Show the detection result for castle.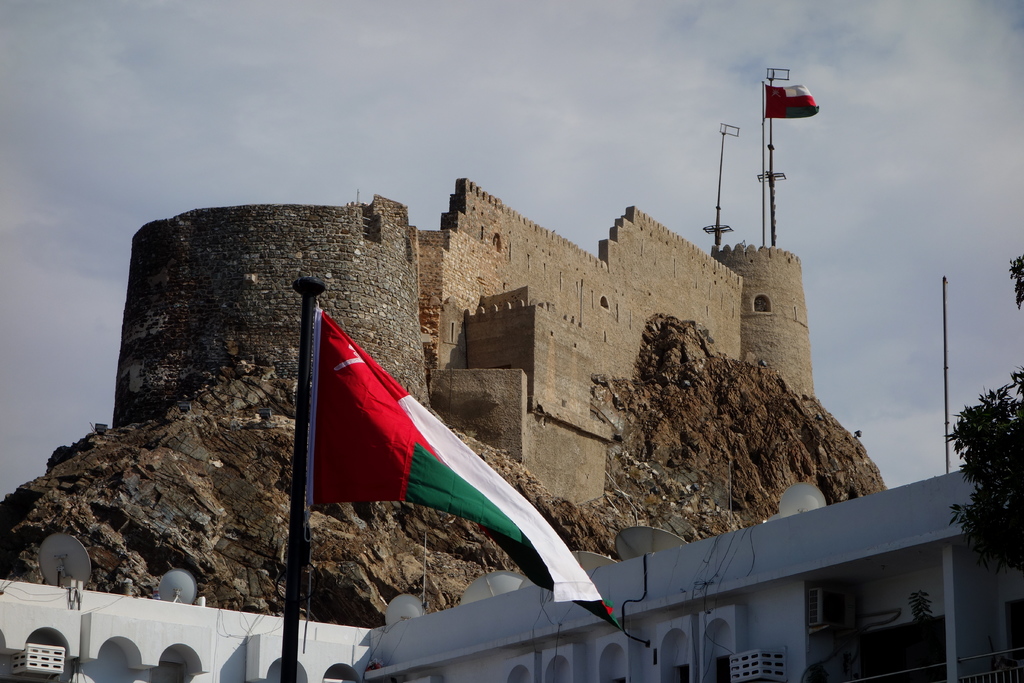
bbox=(49, 121, 908, 639).
